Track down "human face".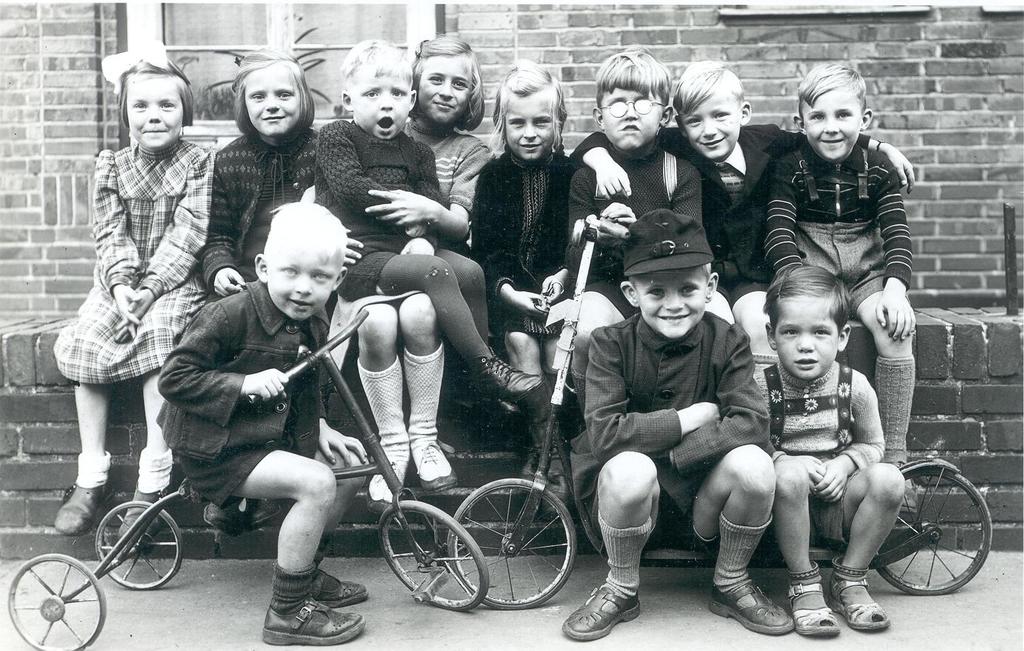
Tracked to 420 52 472 123.
